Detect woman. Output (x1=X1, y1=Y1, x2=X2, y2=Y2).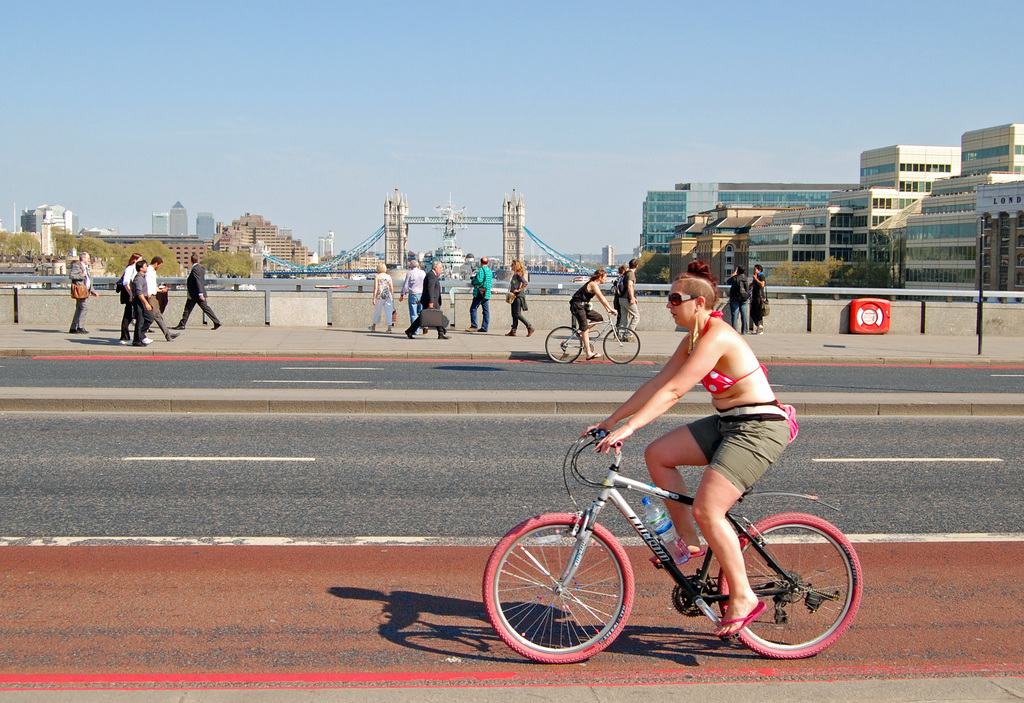
(x1=578, y1=274, x2=793, y2=647).
